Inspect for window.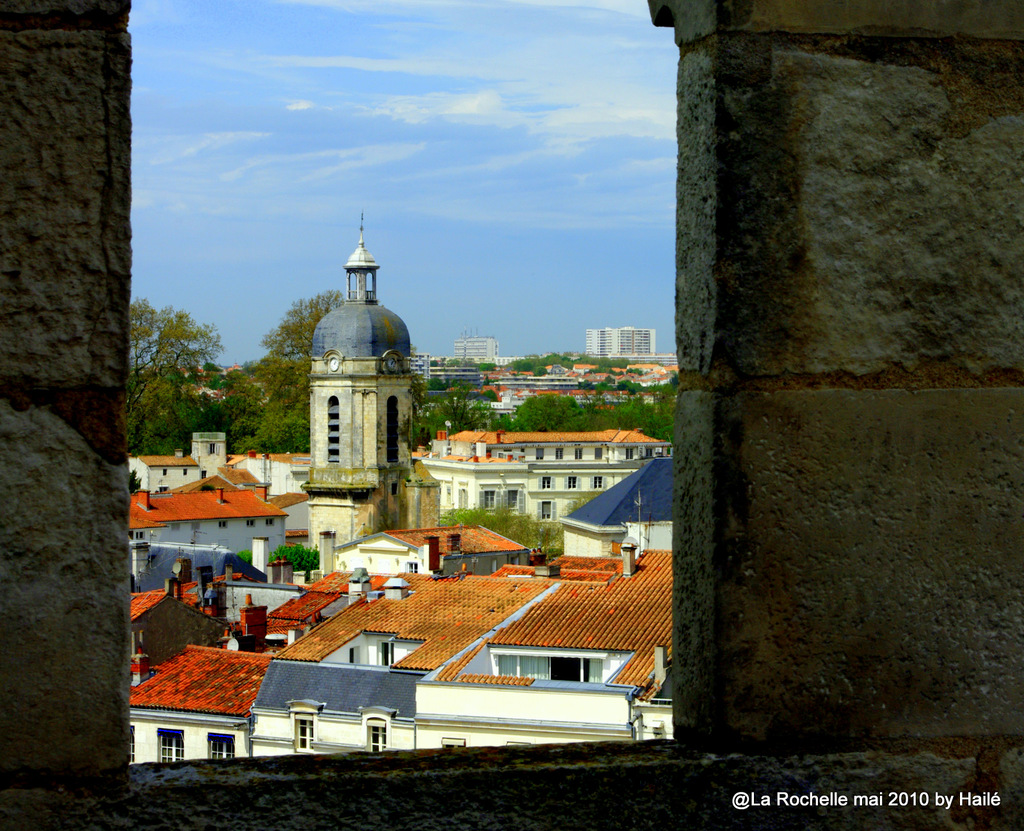
Inspection: x1=183 y1=469 x2=188 y2=474.
